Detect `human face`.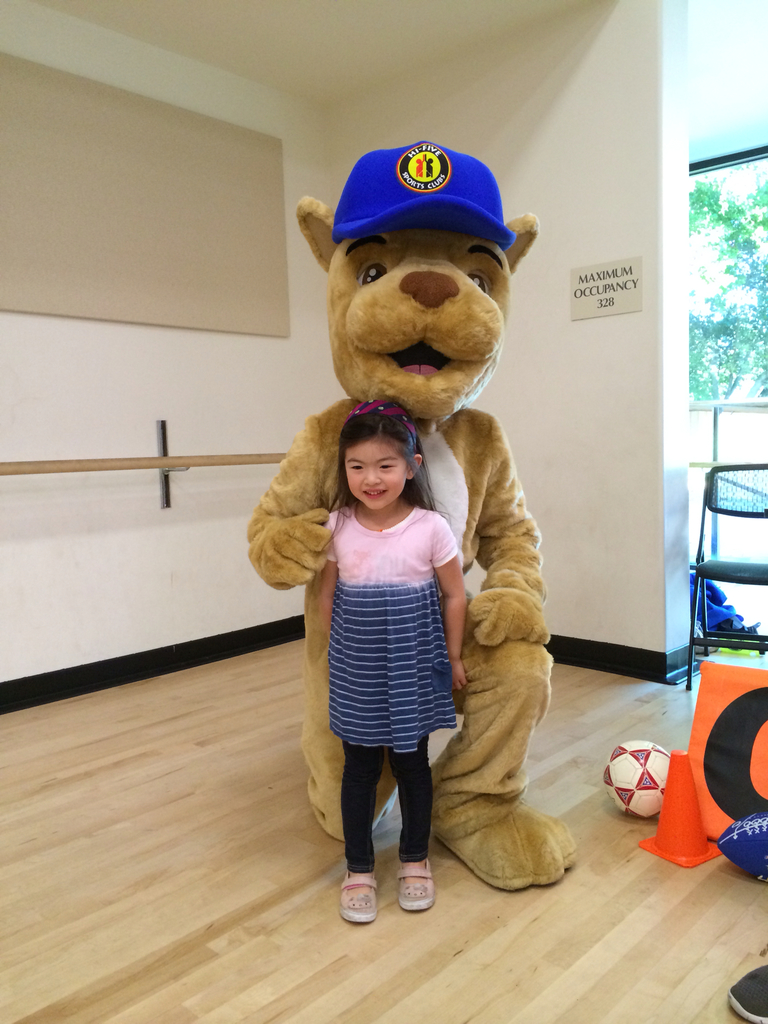
Detected at [348,442,410,505].
